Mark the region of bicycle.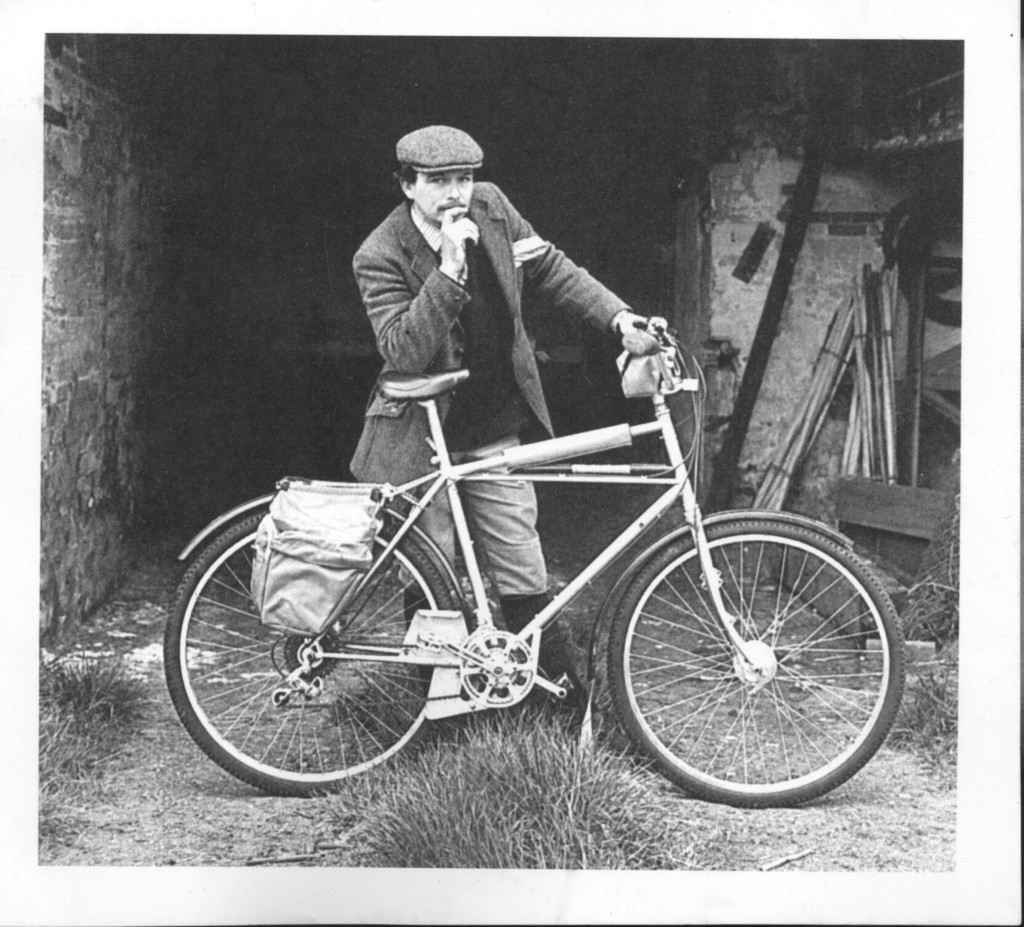
Region: l=154, t=329, r=880, b=809.
